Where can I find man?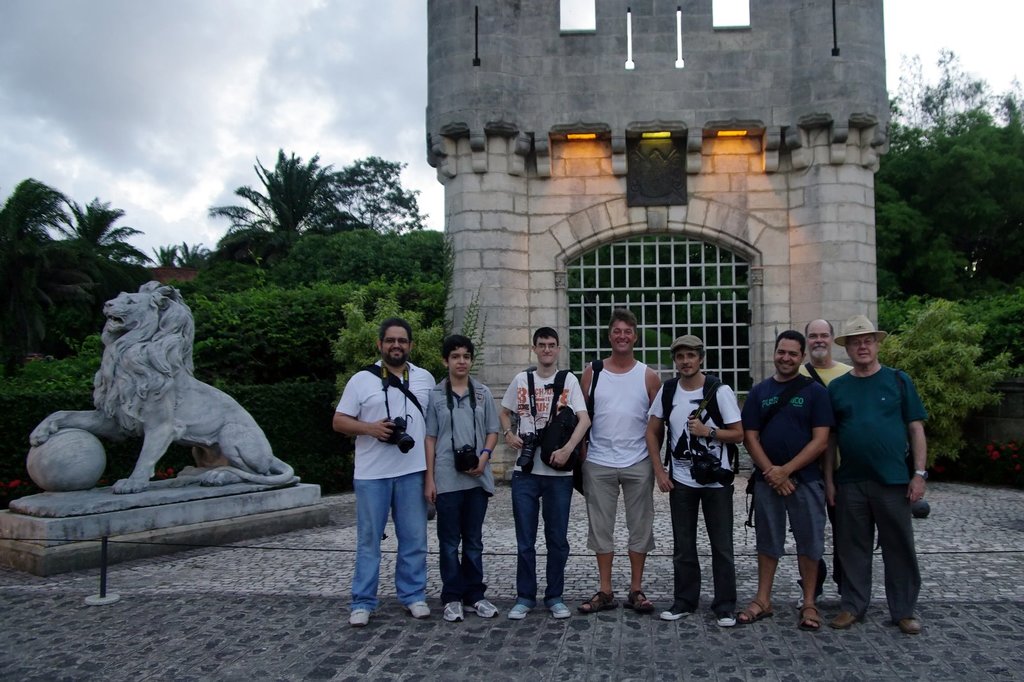
You can find it at [x1=798, y1=321, x2=854, y2=609].
